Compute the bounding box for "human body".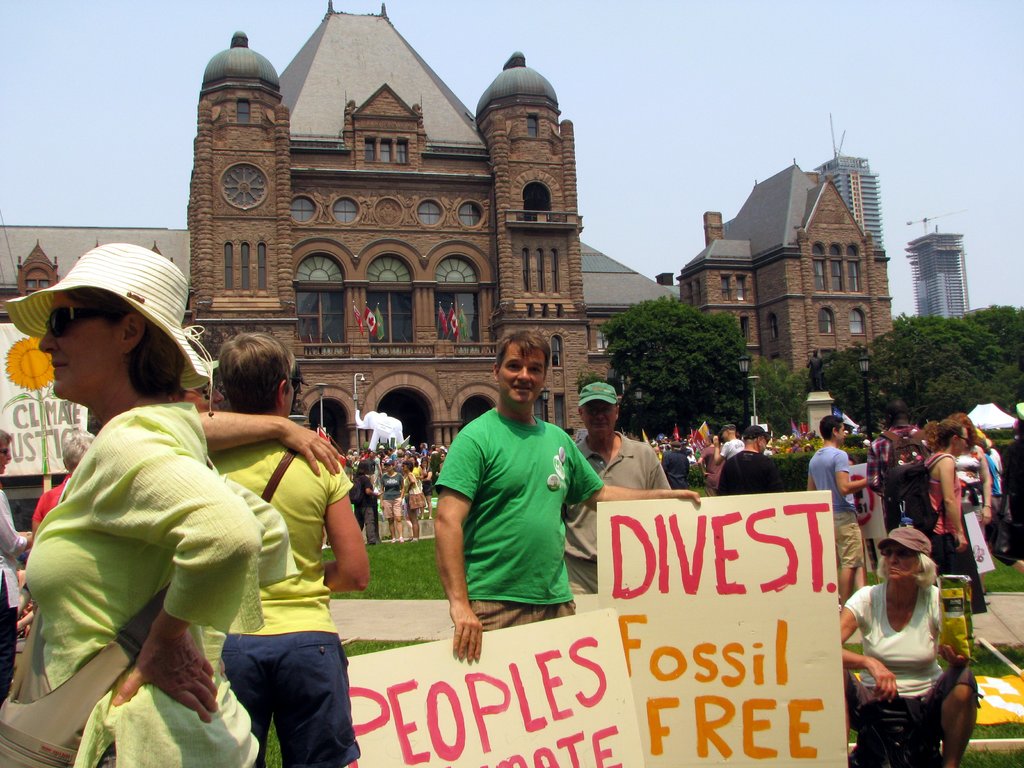
select_region(660, 447, 692, 490).
